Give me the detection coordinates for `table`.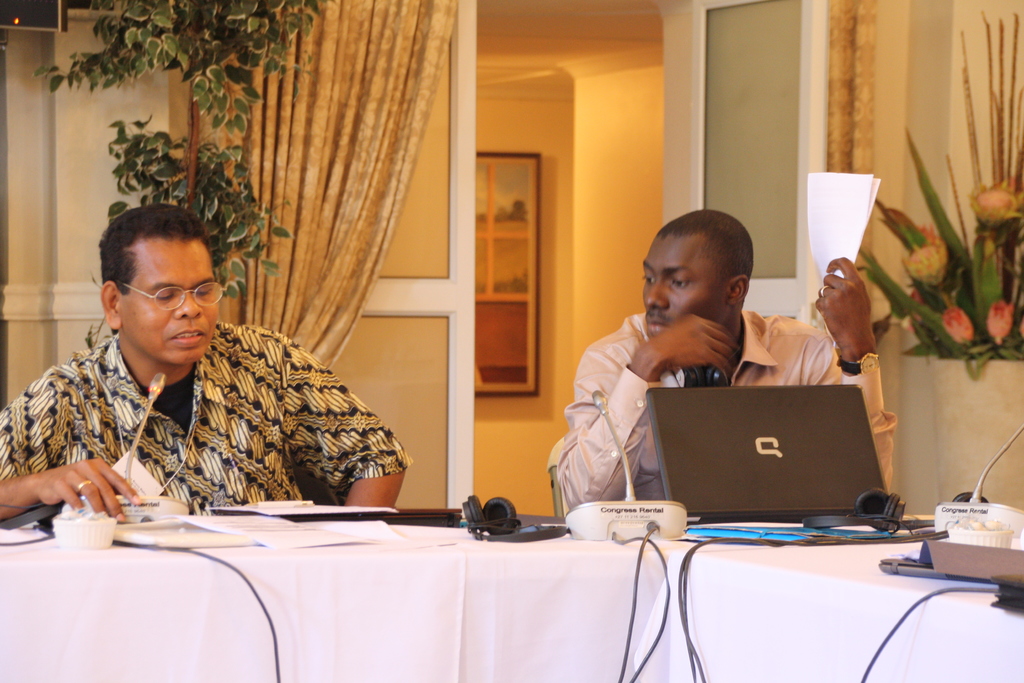
(x1=0, y1=513, x2=1023, y2=682).
